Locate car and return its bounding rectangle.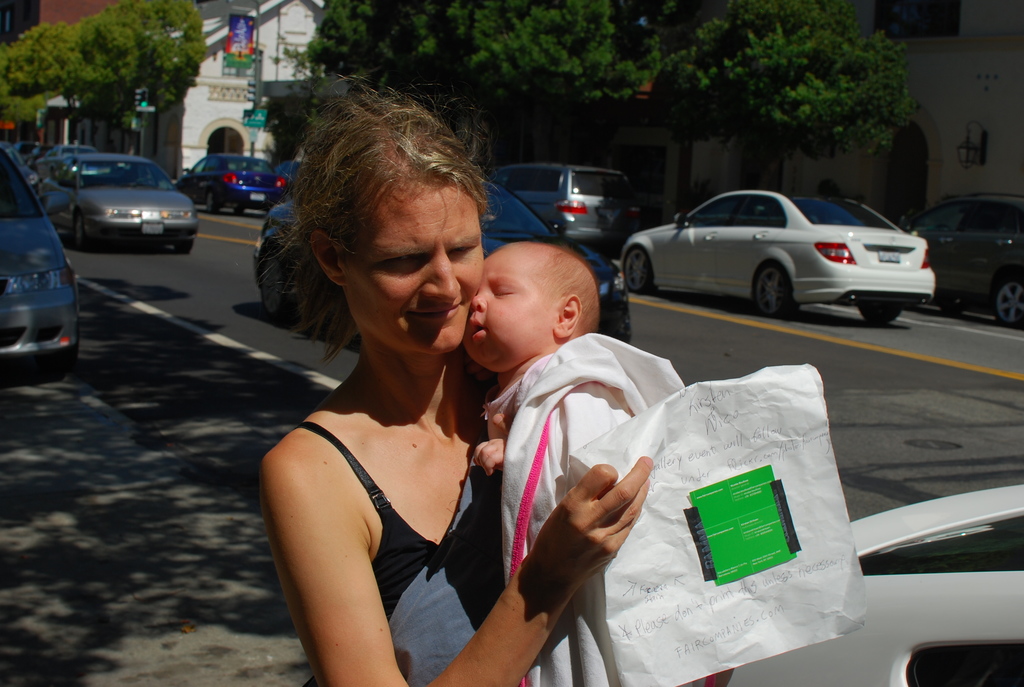
<box>610,186,947,319</box>.
